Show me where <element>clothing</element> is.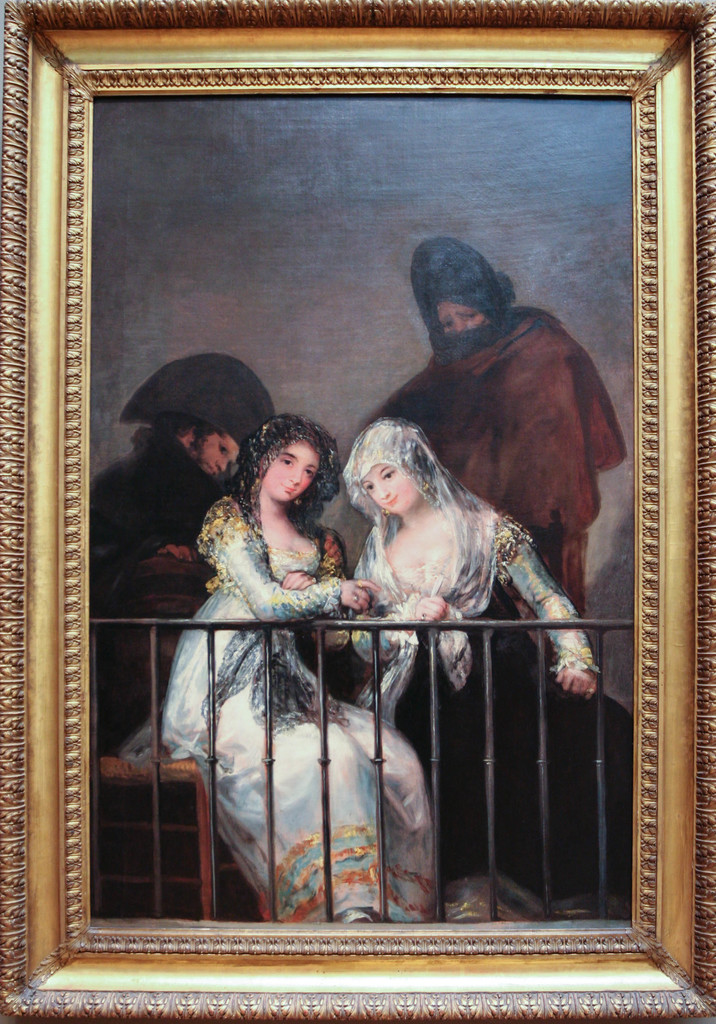
<element>clothing</element> is at bbox=(149, 514, 469, 931).
